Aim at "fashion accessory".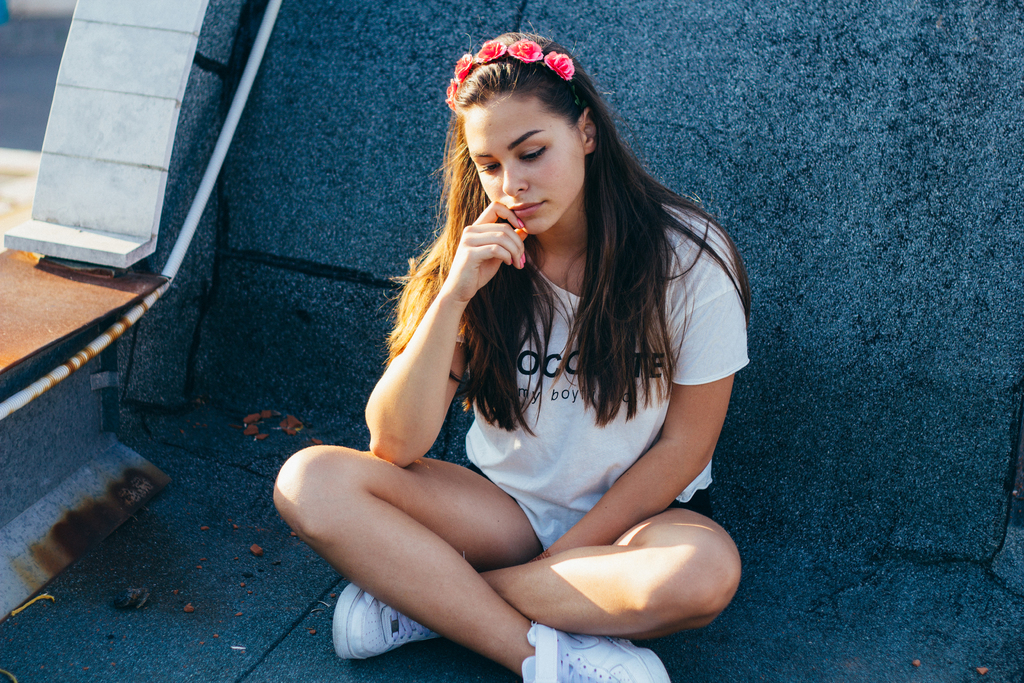
Aimed at left=505, top=616, right=675, bottom=682.
